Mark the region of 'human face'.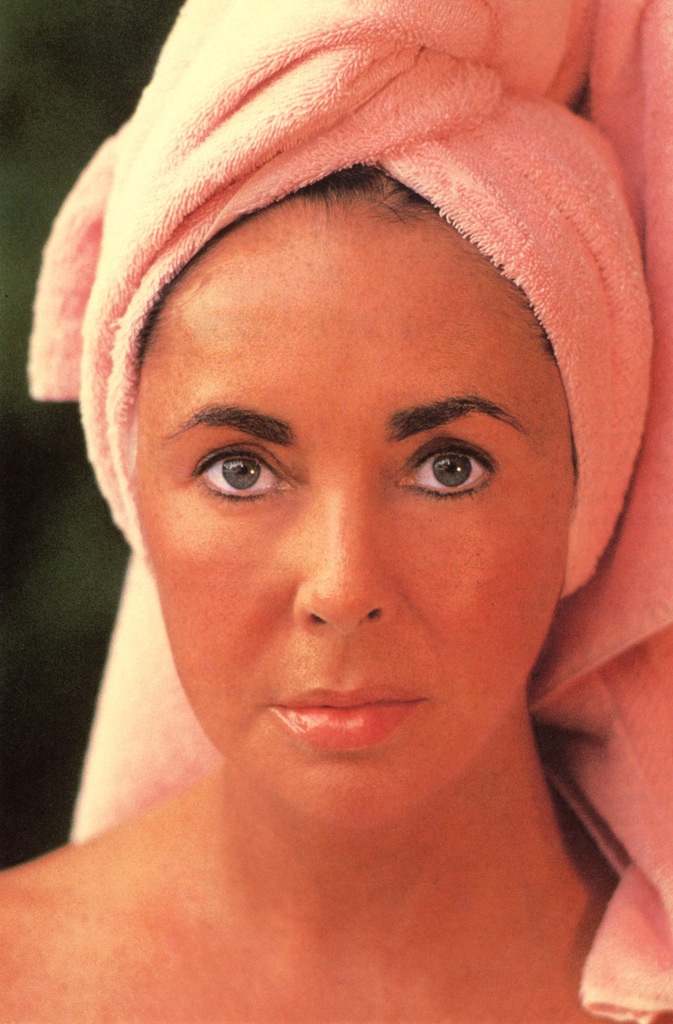
Region: left=118, top=242, right=580, bottom=828.
